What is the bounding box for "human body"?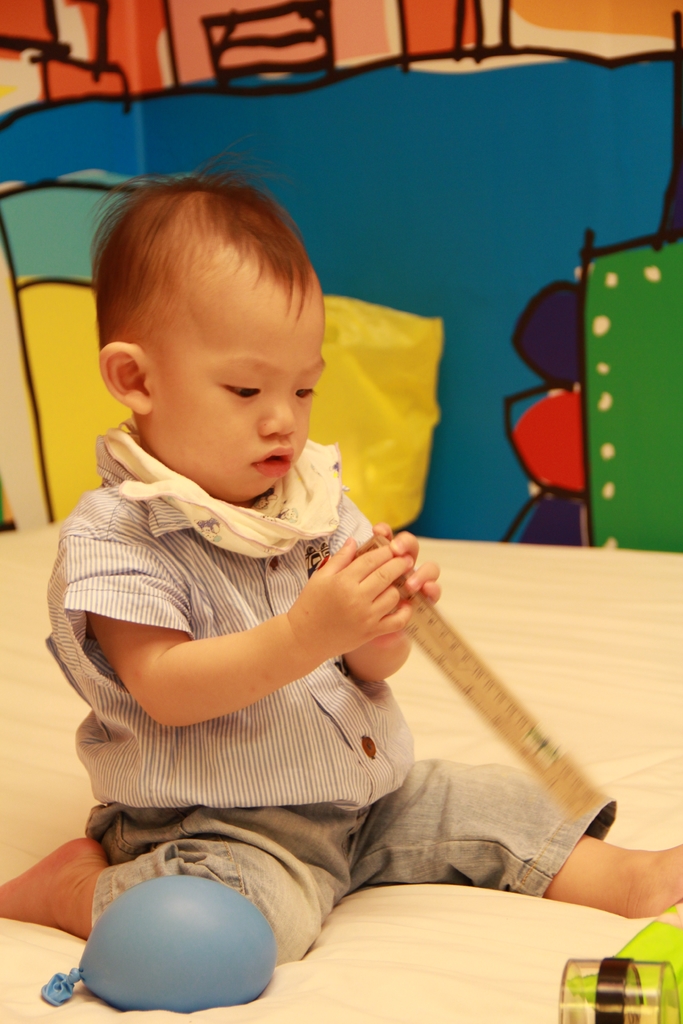
[0,209,588,1012].
